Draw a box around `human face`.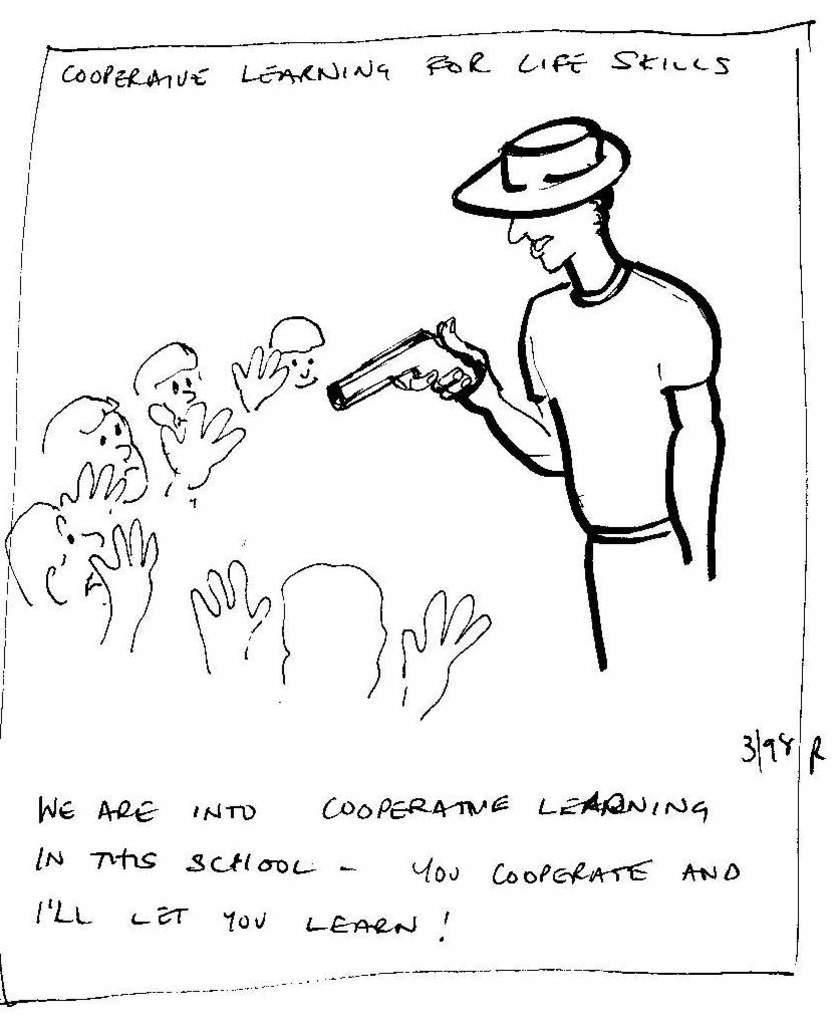
select_region(81, 408, 147, 501).
